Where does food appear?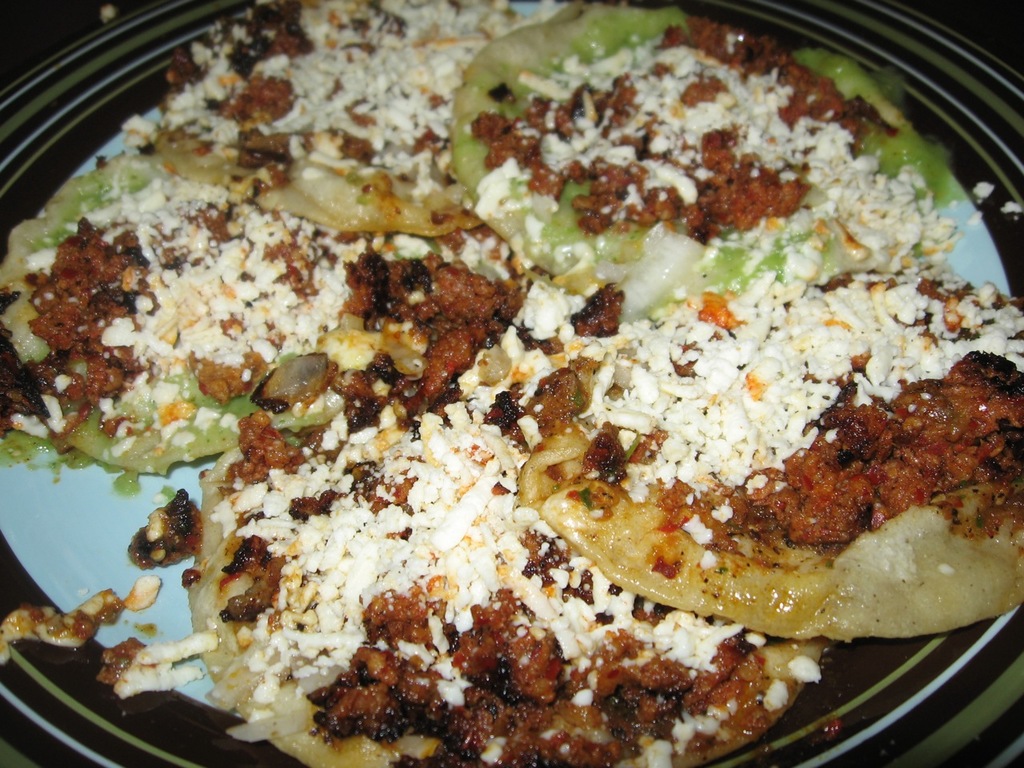
Appears at (left=0, top=0, right=1023, bottom=767).
